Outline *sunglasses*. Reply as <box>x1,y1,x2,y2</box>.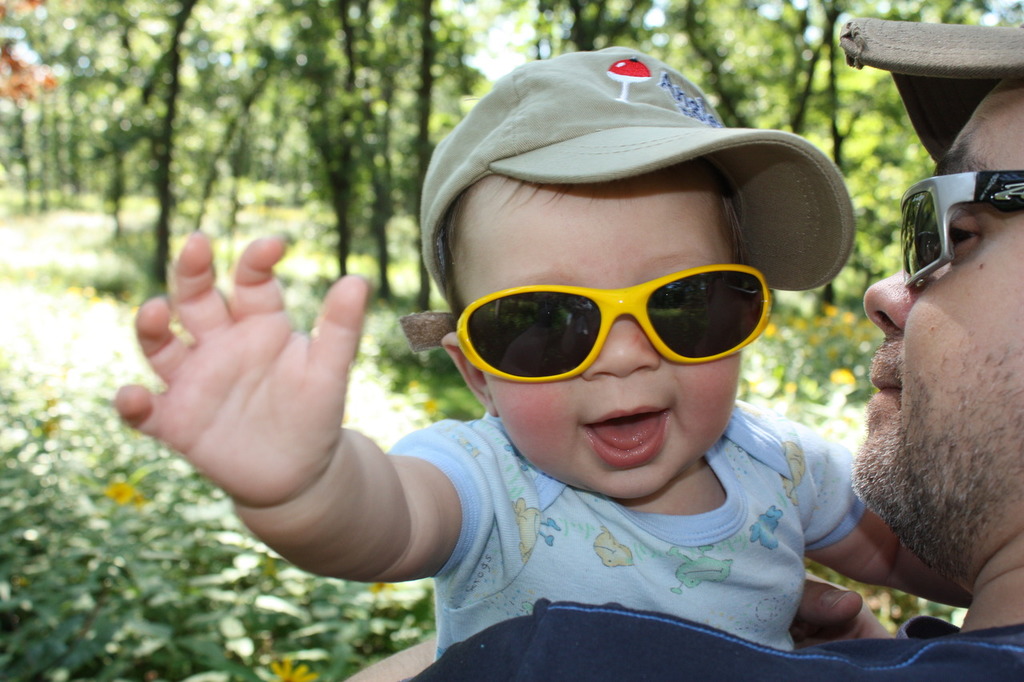
<box>452,261,781,385</box>.
